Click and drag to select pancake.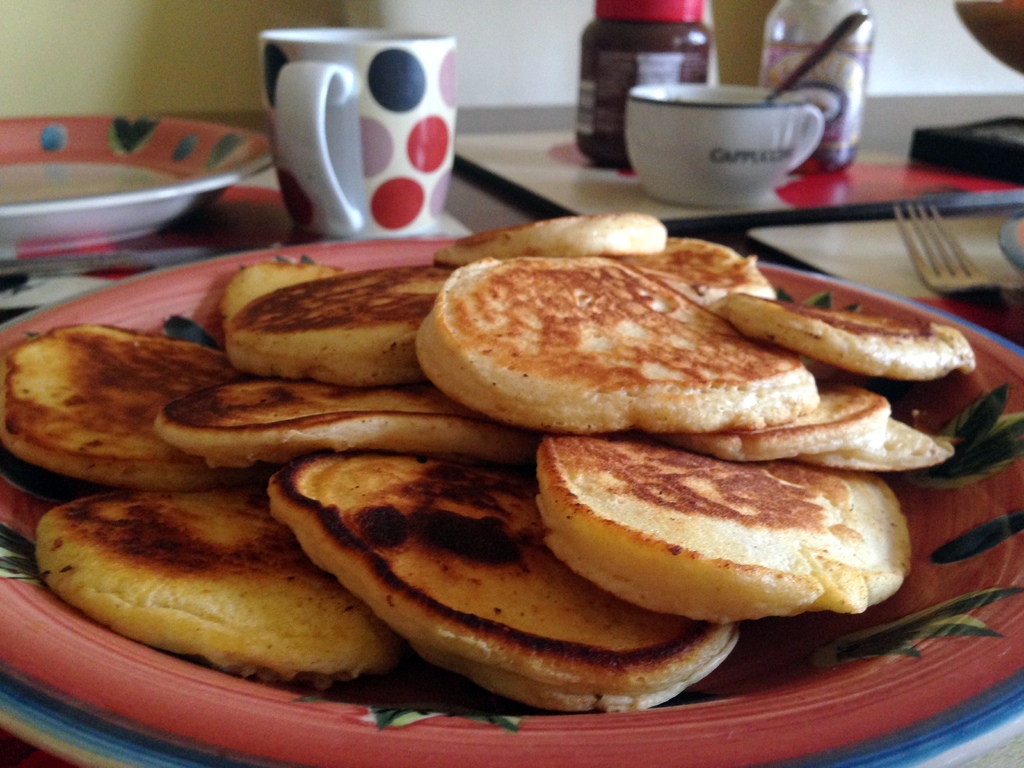
Selection: [227,259,473,390].
